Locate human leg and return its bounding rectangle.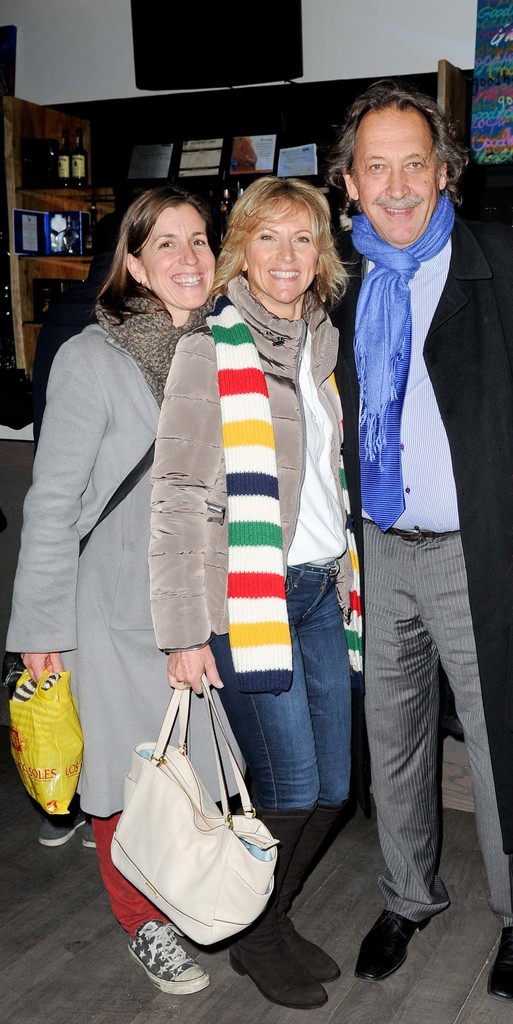
region(355, 528, 433, 975).
